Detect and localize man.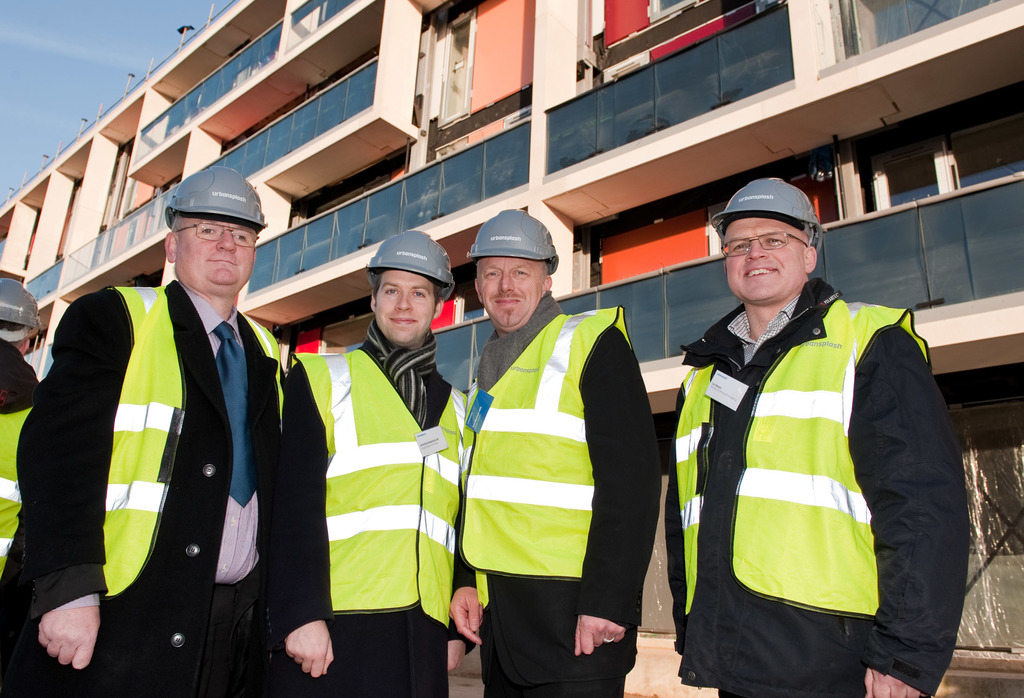
Localized at 284 233 479 697.
